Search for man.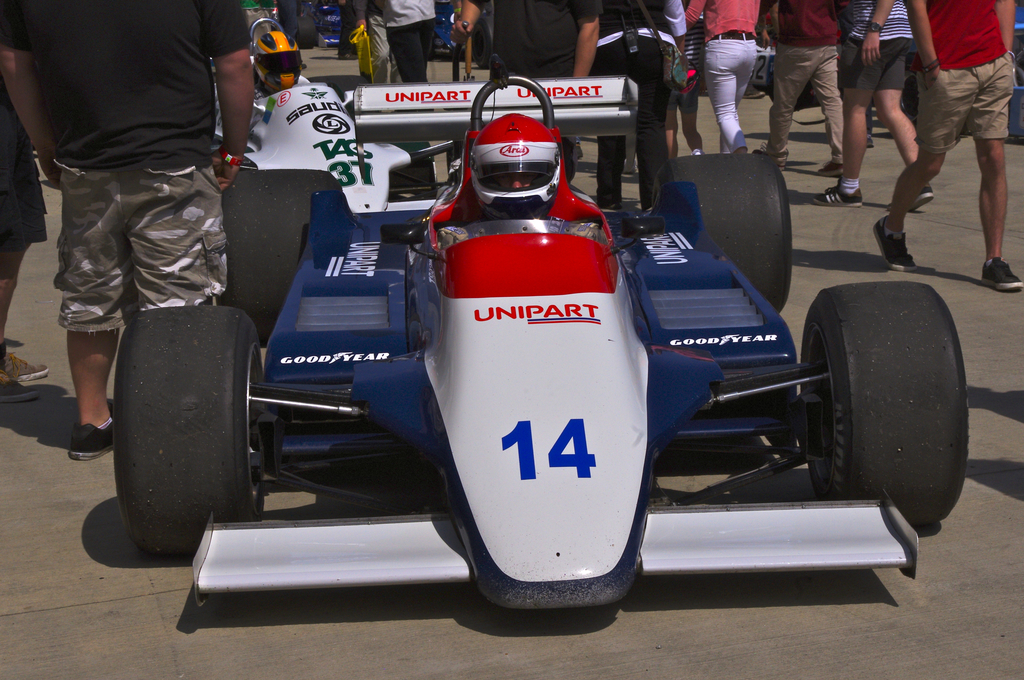
Found at 29:6:261:451.
